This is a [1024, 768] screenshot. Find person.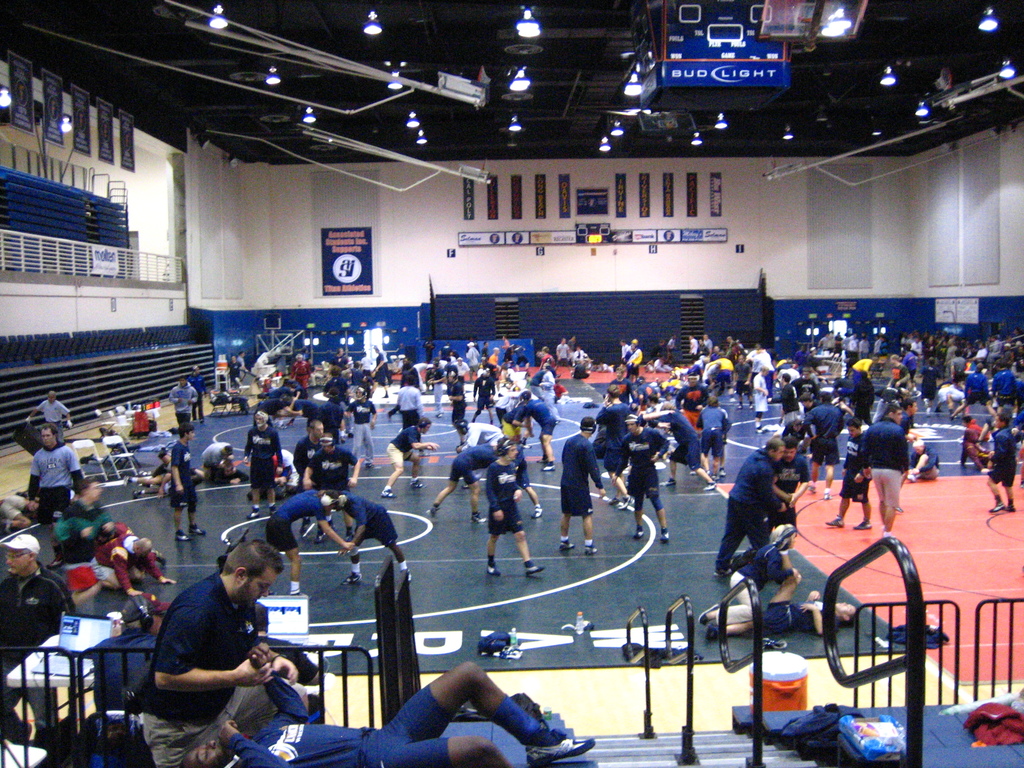
Bounding box: box(518, 389, 557, 470).
